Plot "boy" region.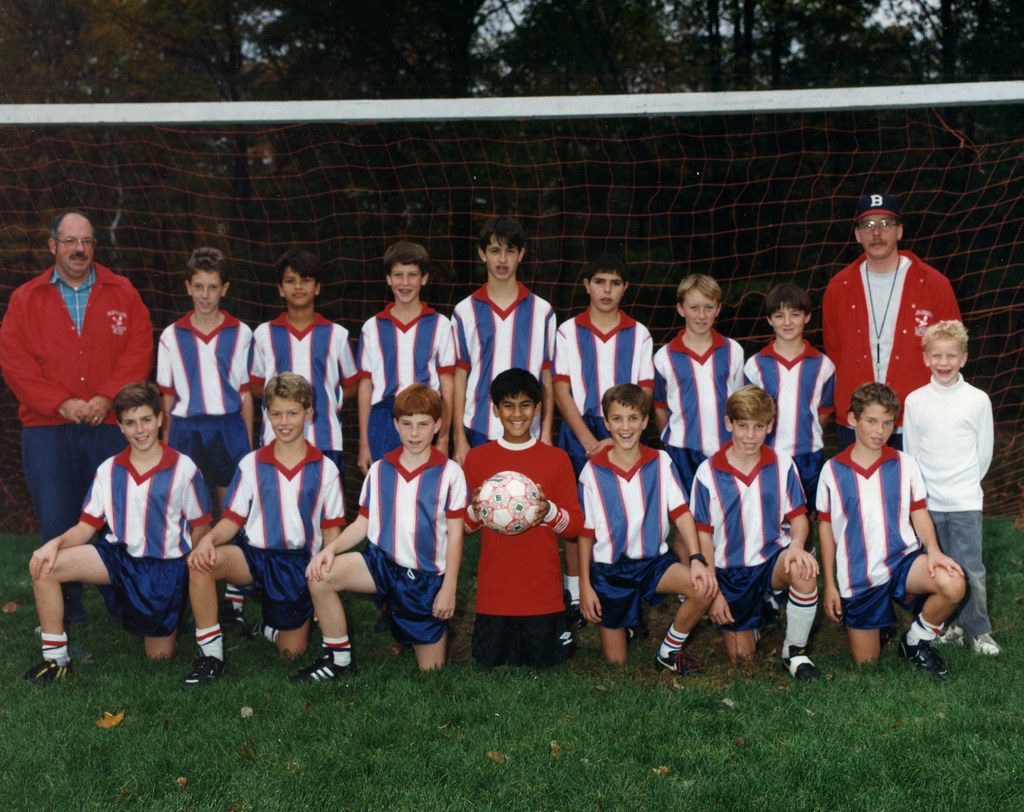
Plotted at 745, 283, 841, 496.
